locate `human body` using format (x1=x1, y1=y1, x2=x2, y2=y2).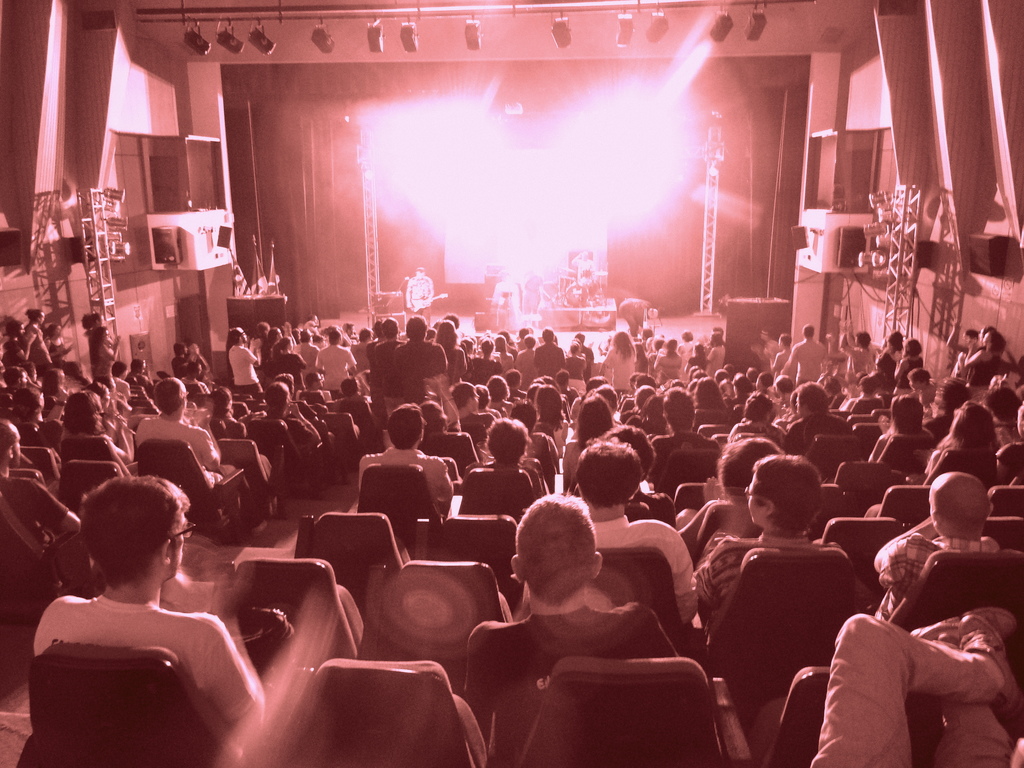
(x1=173, y1=361, x2=208, y2=392).
